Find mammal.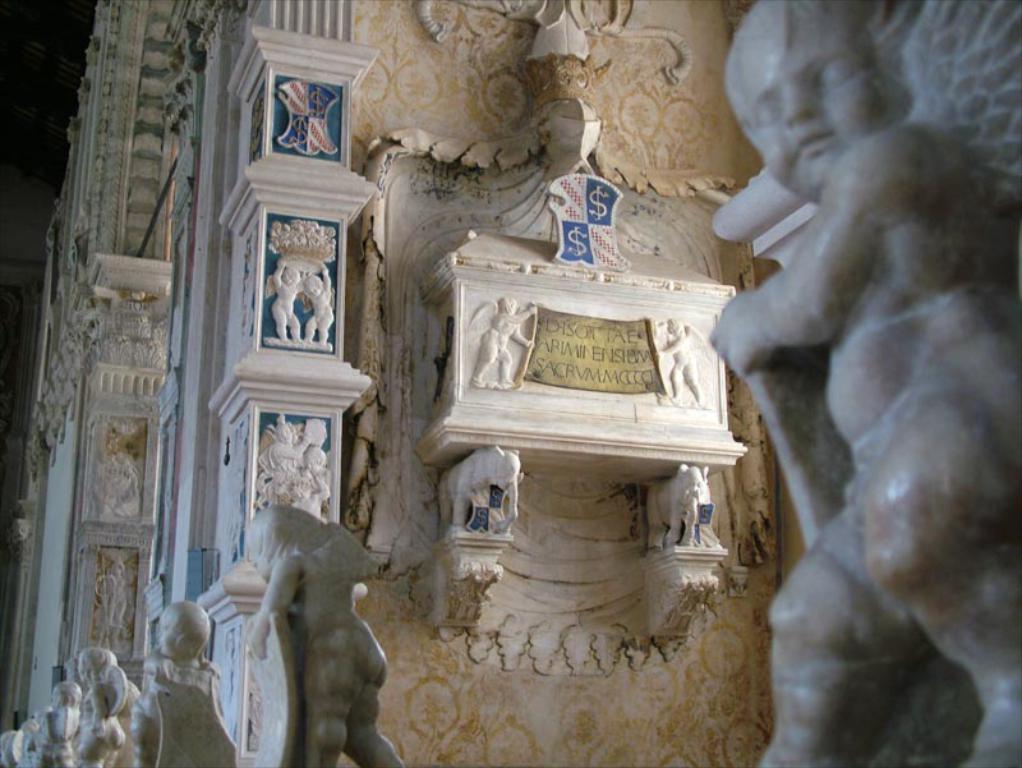
(x1=129, y1=598, x2=239, y2=767).
